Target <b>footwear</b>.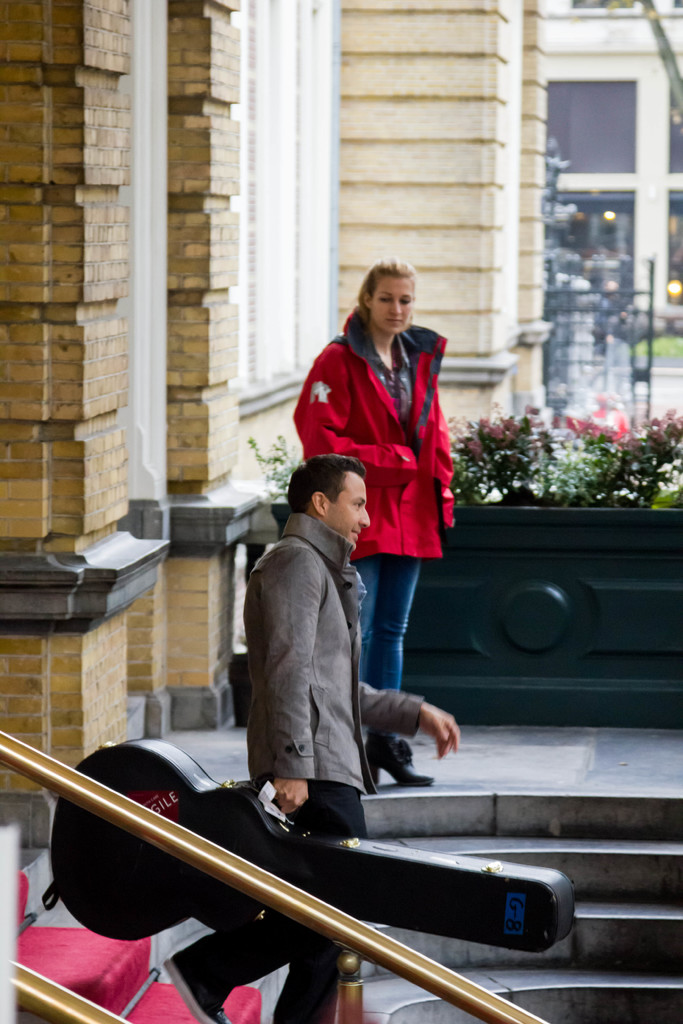
Target region: {"x1": 162, "y1": 947, "x2": 228, "y2": 1021}.
